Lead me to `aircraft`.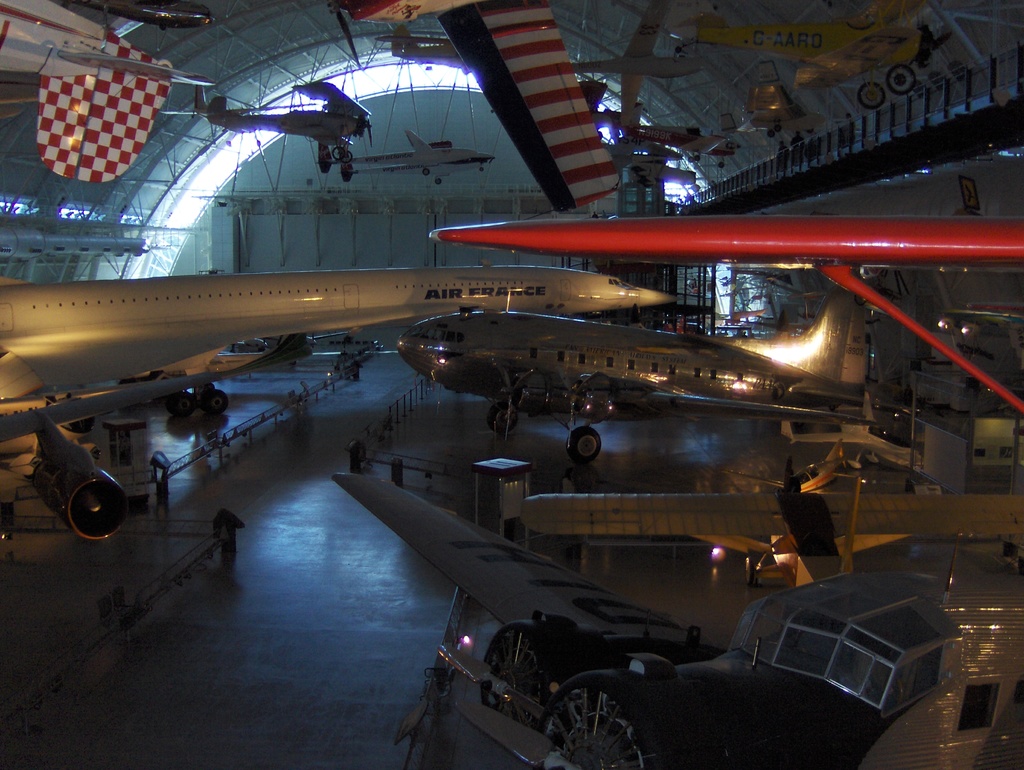
Lead to rect(156, 83, 374, 165).
